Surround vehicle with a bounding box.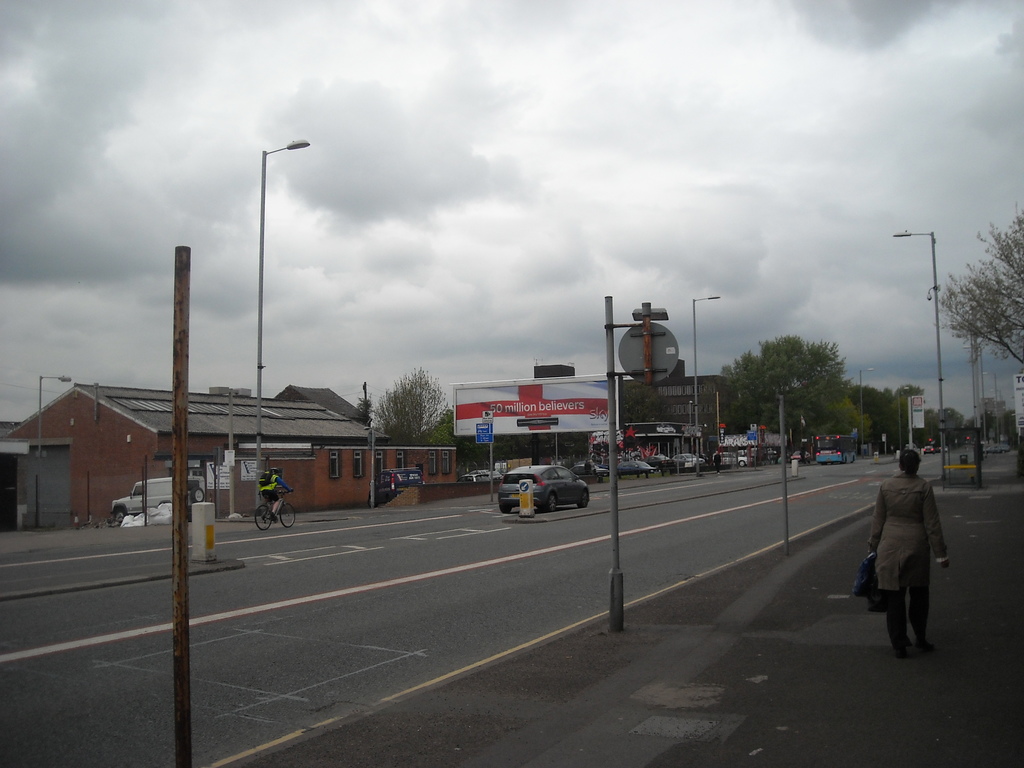
BBox(367, 465, 425, 509).
